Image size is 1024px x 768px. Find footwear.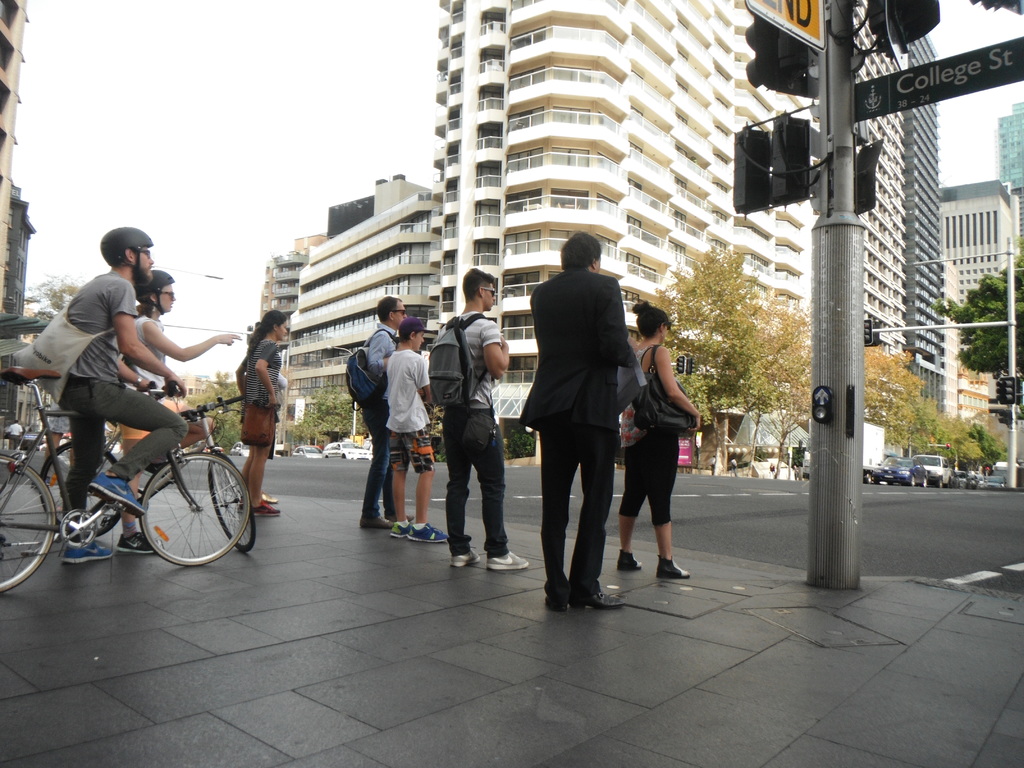
(x1=578, y1=589, x2=623, y2=611).
